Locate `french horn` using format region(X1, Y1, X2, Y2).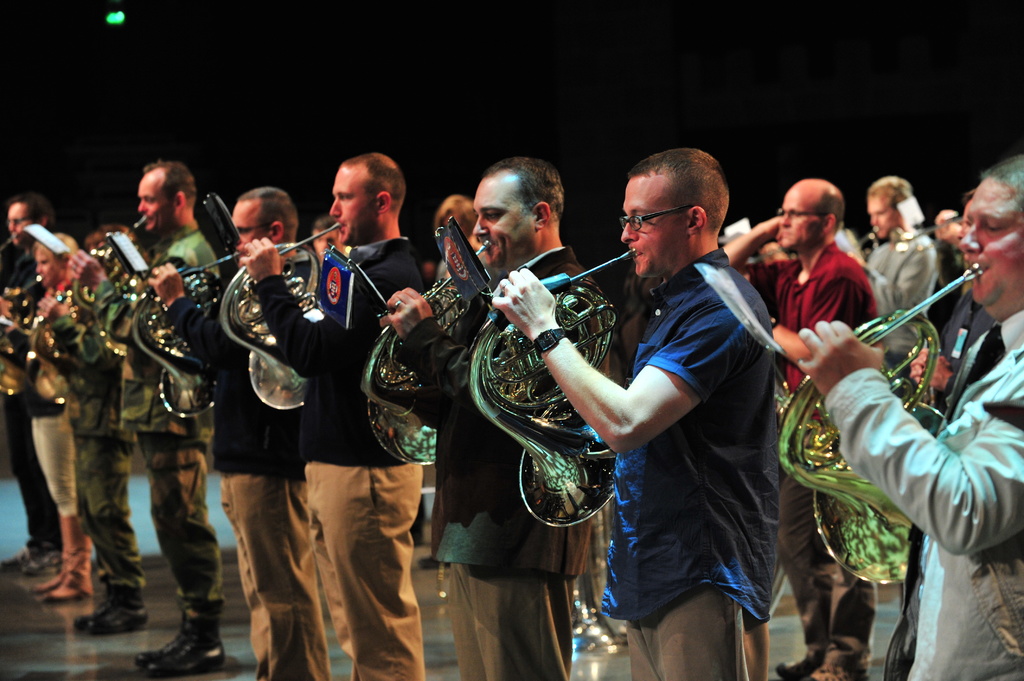
region(67, 209, 144, 367).
